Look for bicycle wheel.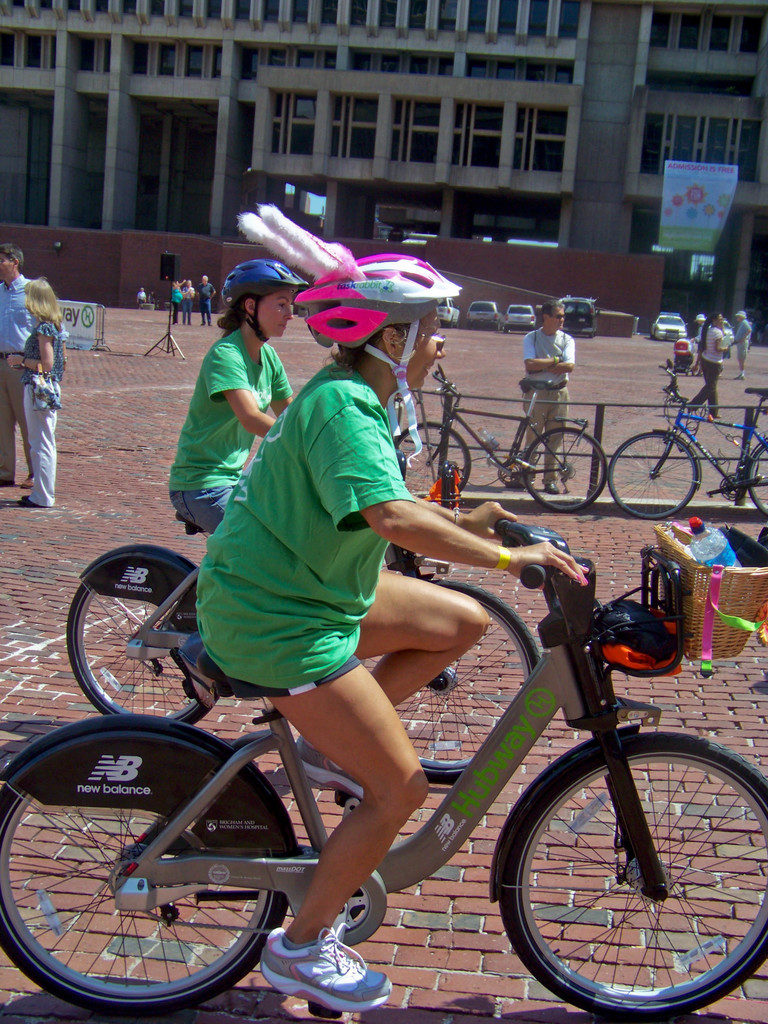
Found: <bbox>495, 725, 767, 1016</bbox>.
